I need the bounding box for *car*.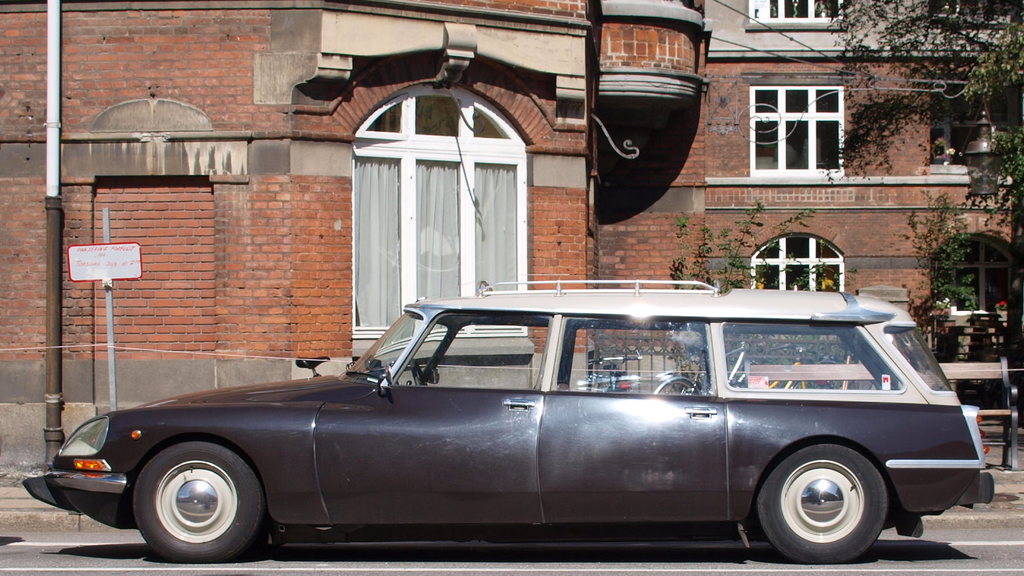
Here it is: <region>49, 296, 957, 568</region>.
